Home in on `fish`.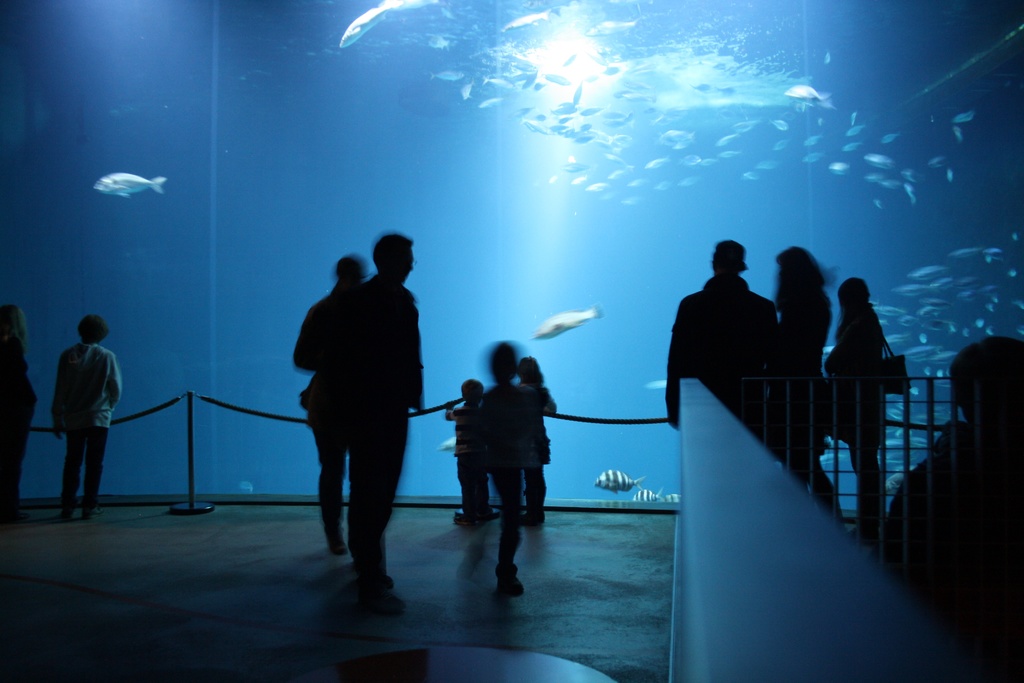
Homed in at crop(865, 173, 888, 178).
